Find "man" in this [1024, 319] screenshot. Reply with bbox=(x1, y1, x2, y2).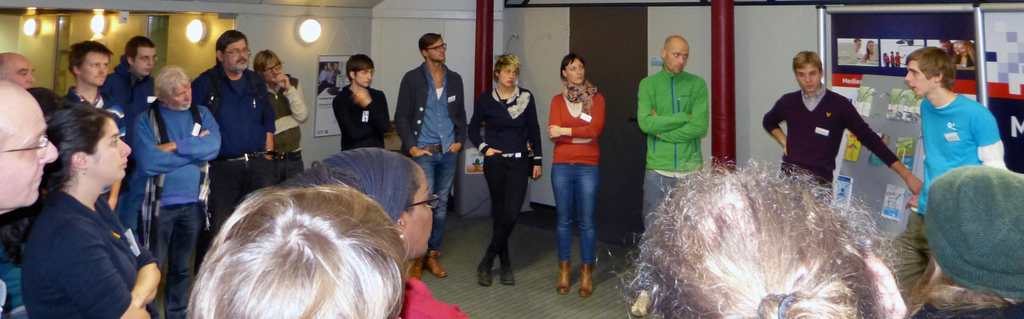
bbox=(633, 35, 706, 315).
